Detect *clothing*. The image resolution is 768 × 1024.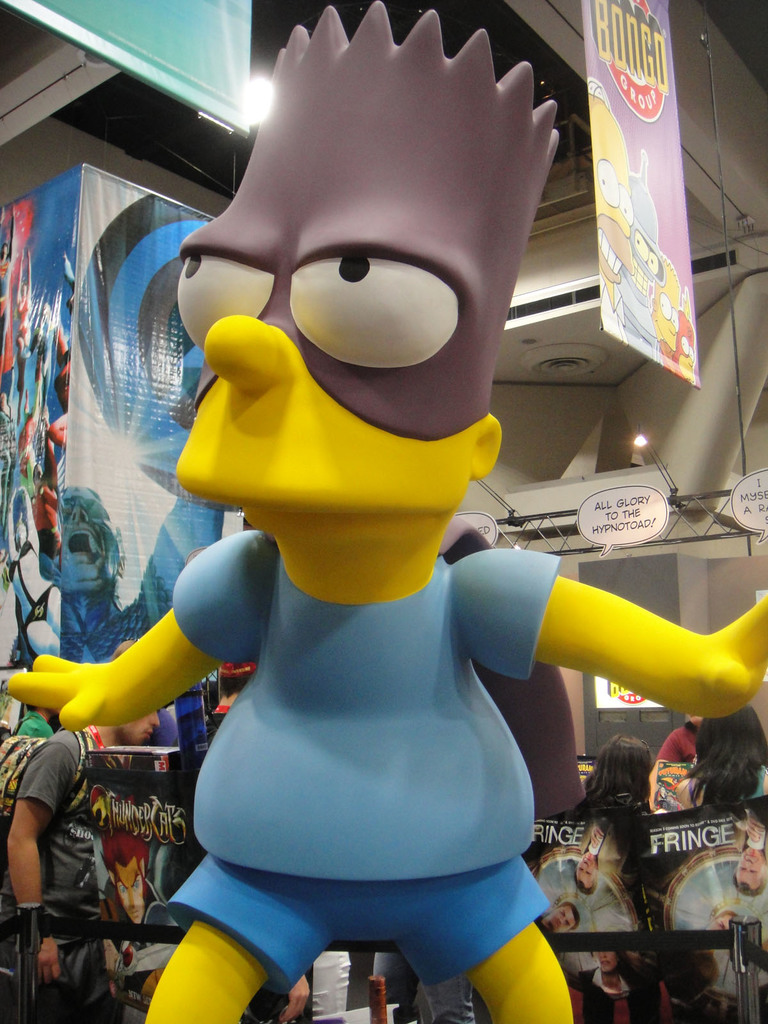
l=657, t=725, r=702, b=764.
